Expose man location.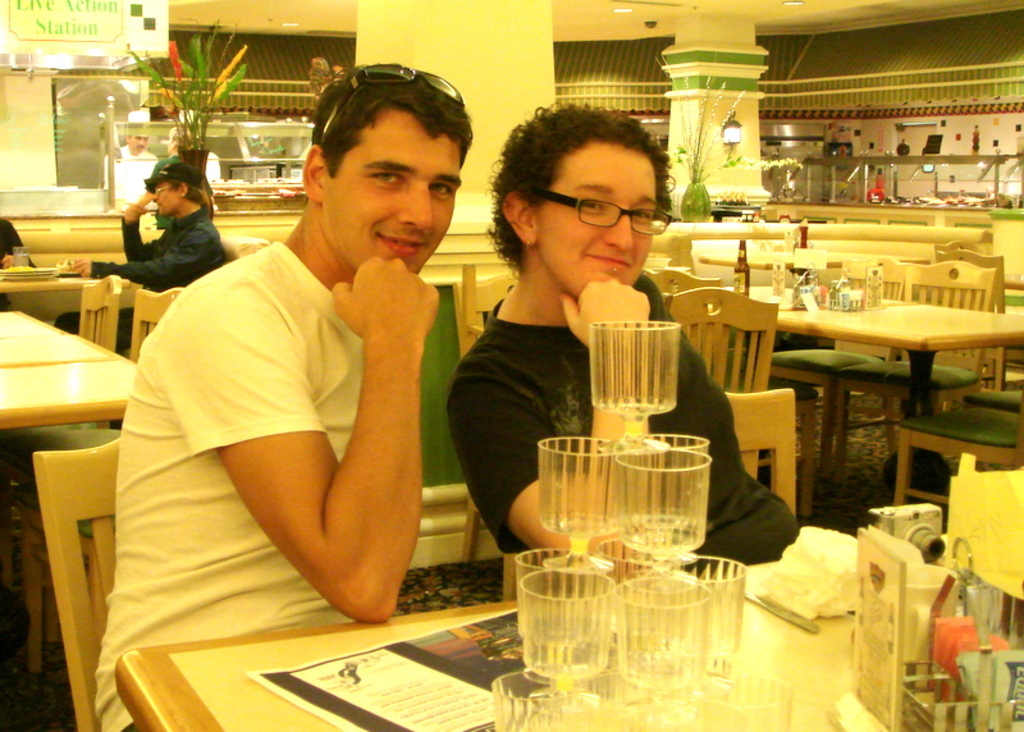
Exposed at (152, 123, 195, 174).
